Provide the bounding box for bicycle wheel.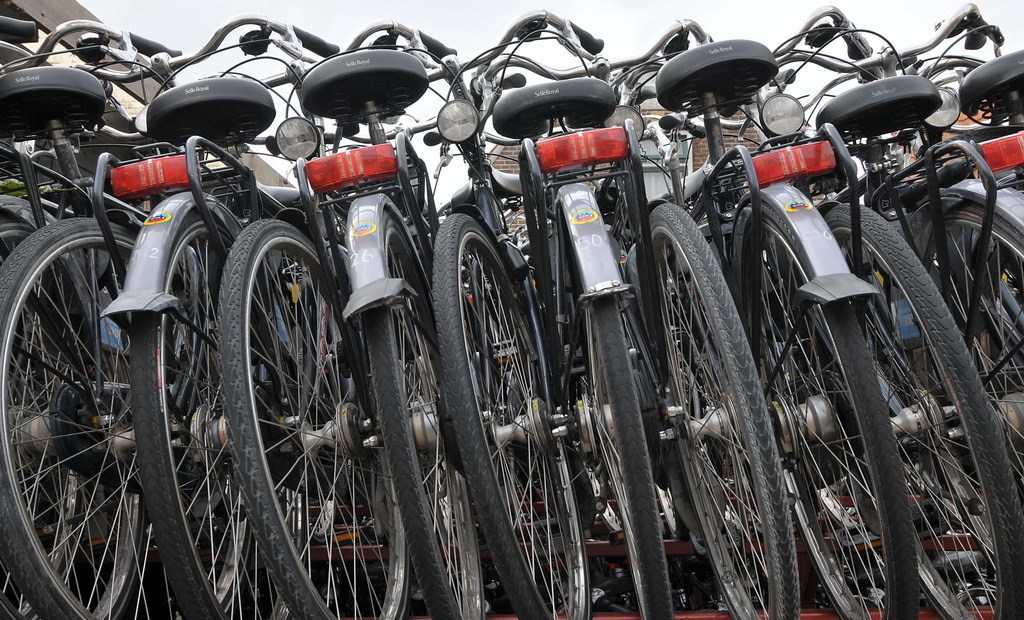
(x1=0, y1=214, x2=90, y2=619).
